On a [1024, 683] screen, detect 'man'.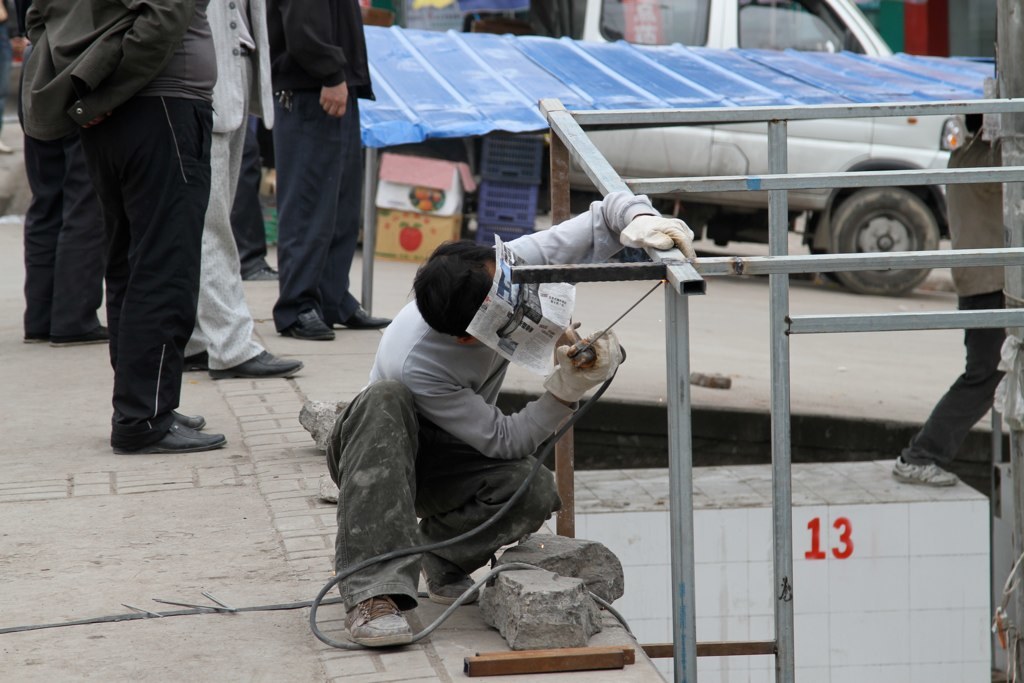
(184, 0, 309, 380).
